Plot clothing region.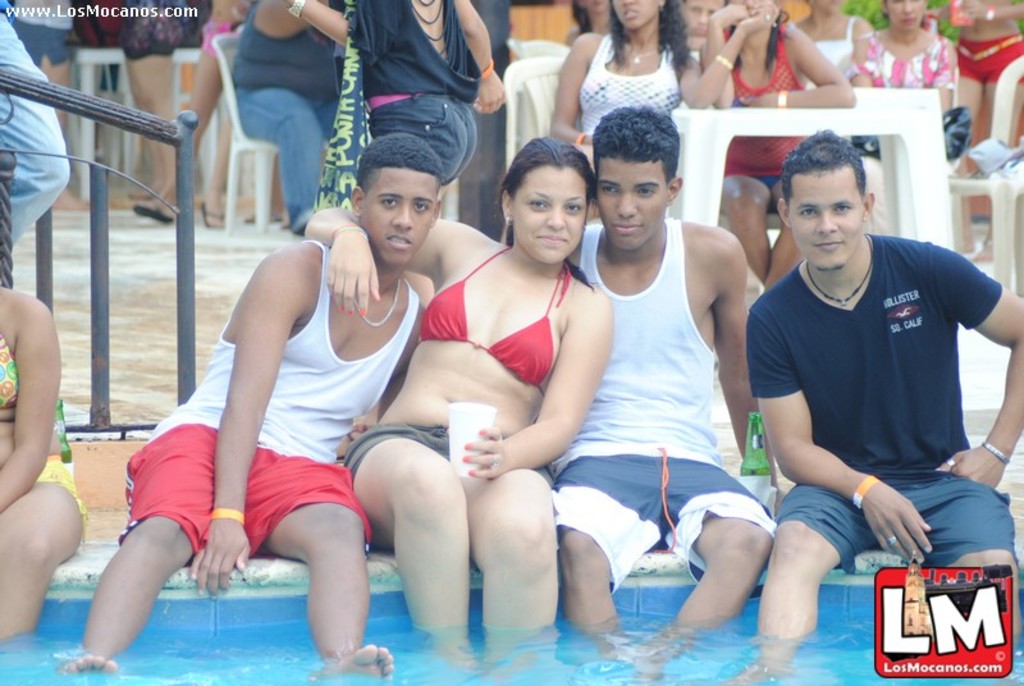
Plotted at 735, 133, 1016, 580.
